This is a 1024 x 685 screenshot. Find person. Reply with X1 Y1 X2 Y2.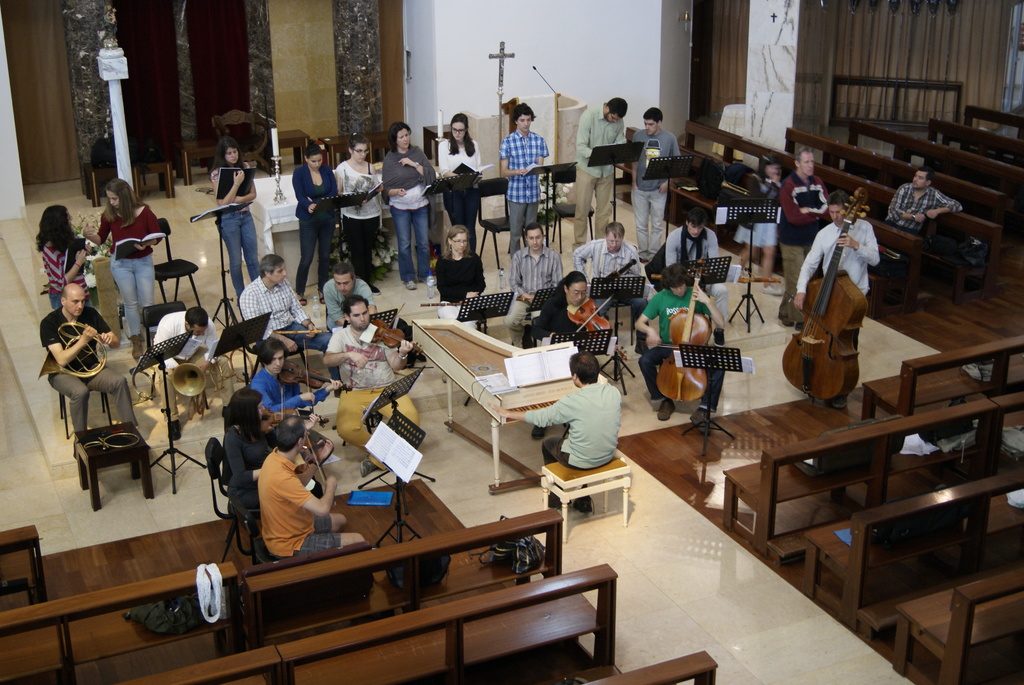
887 156 961 252.
